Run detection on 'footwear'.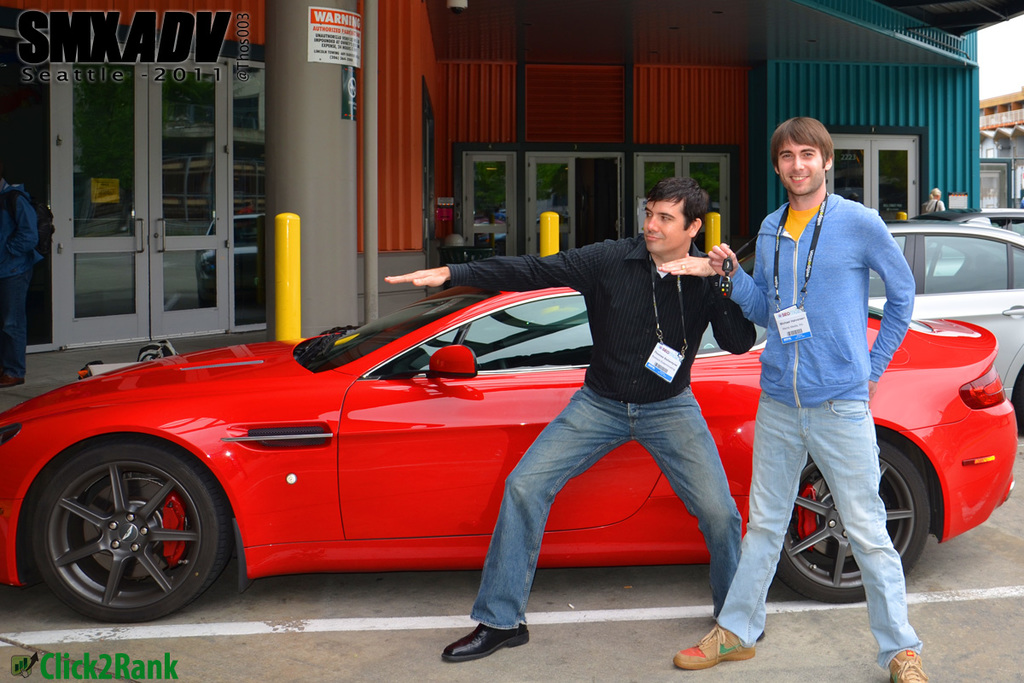
Result: Rect(443, 616, 529, 664).
